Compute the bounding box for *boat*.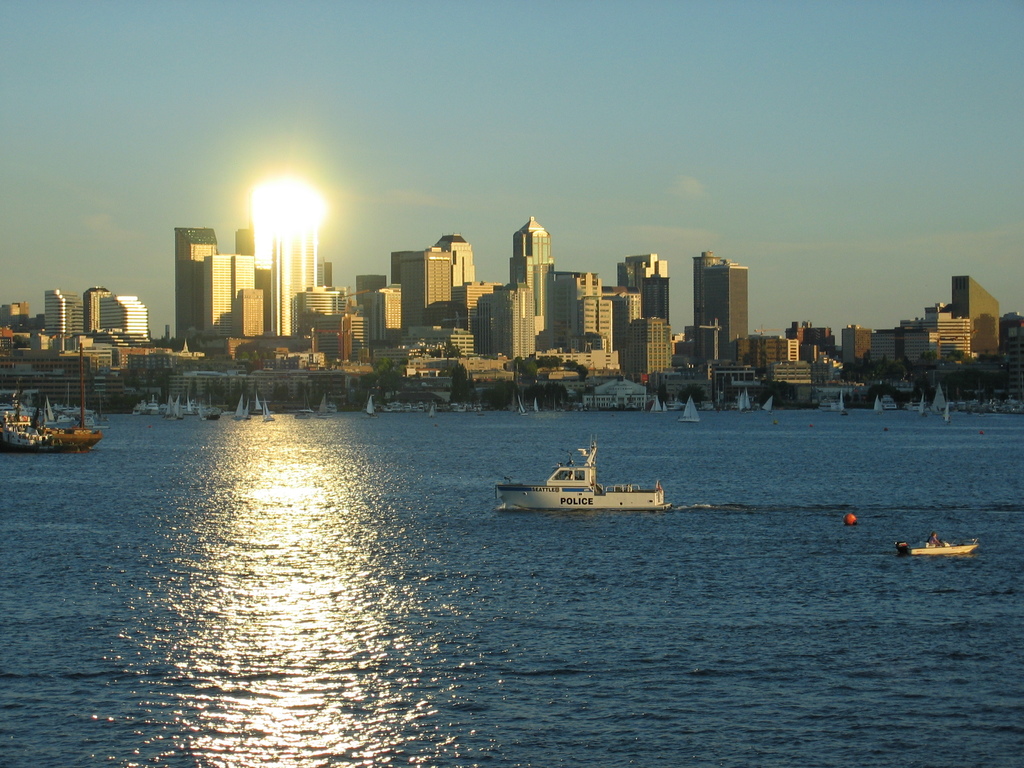
(x1=900, y1=536, x2=978, y2=555).
